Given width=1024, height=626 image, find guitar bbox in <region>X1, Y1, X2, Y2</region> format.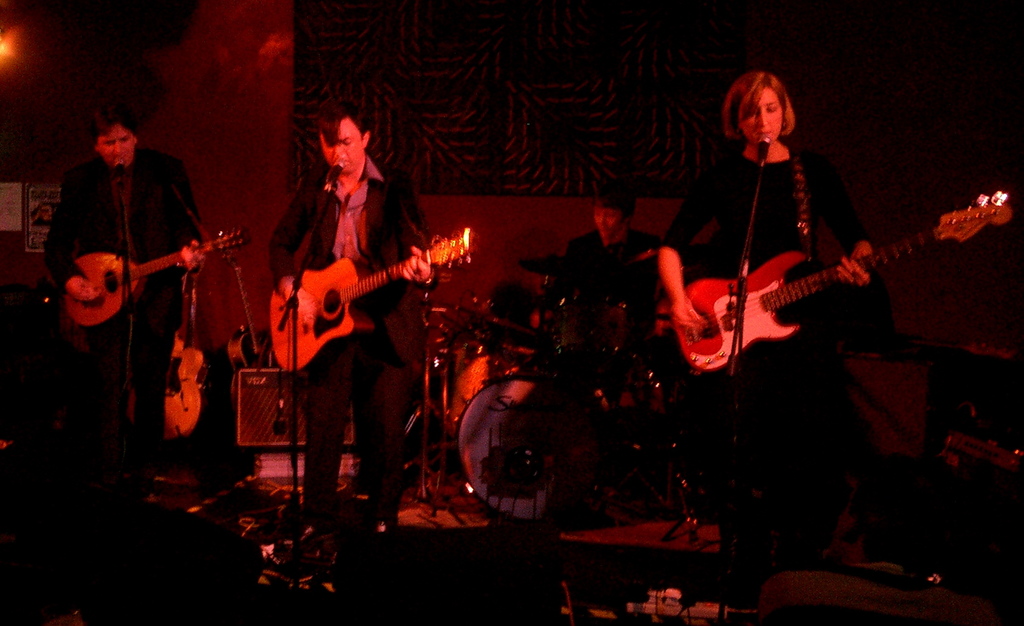
<region>267, 226, 477, 375</region>.
